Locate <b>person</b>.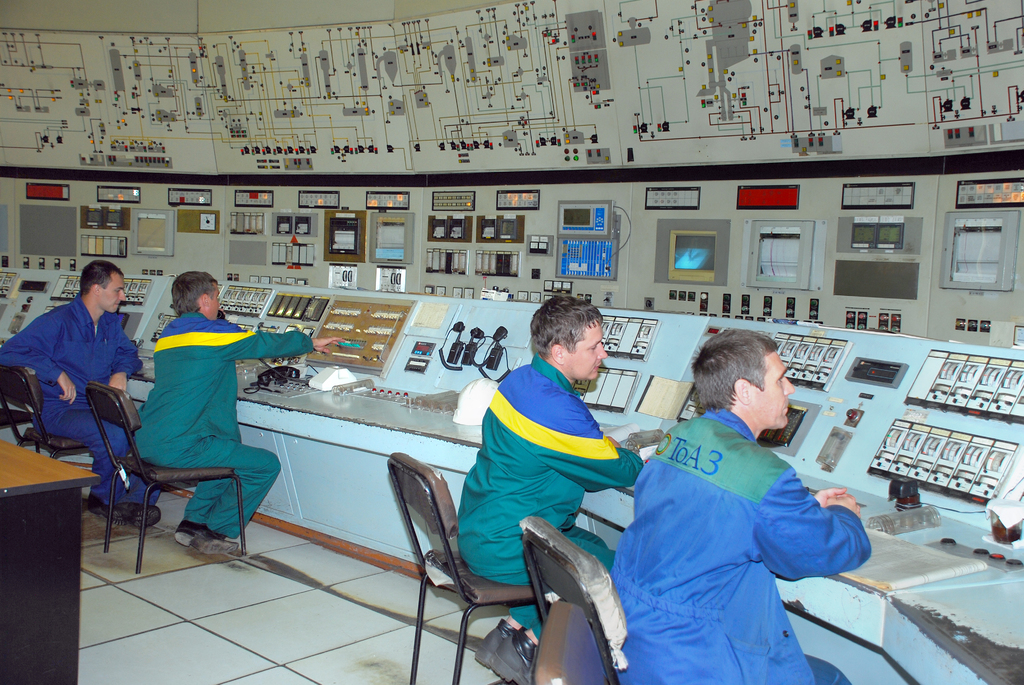
Bounding box: bbox=(456, 295, 643, 684).
